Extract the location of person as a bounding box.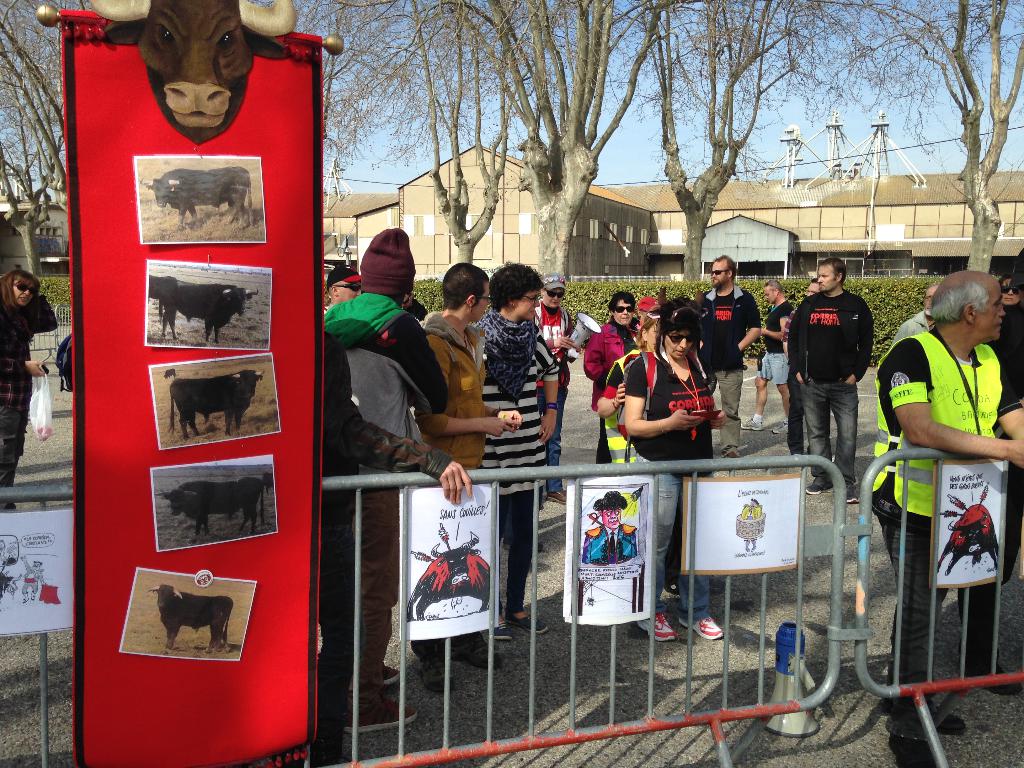
detection(0, 267, 58, 512).
